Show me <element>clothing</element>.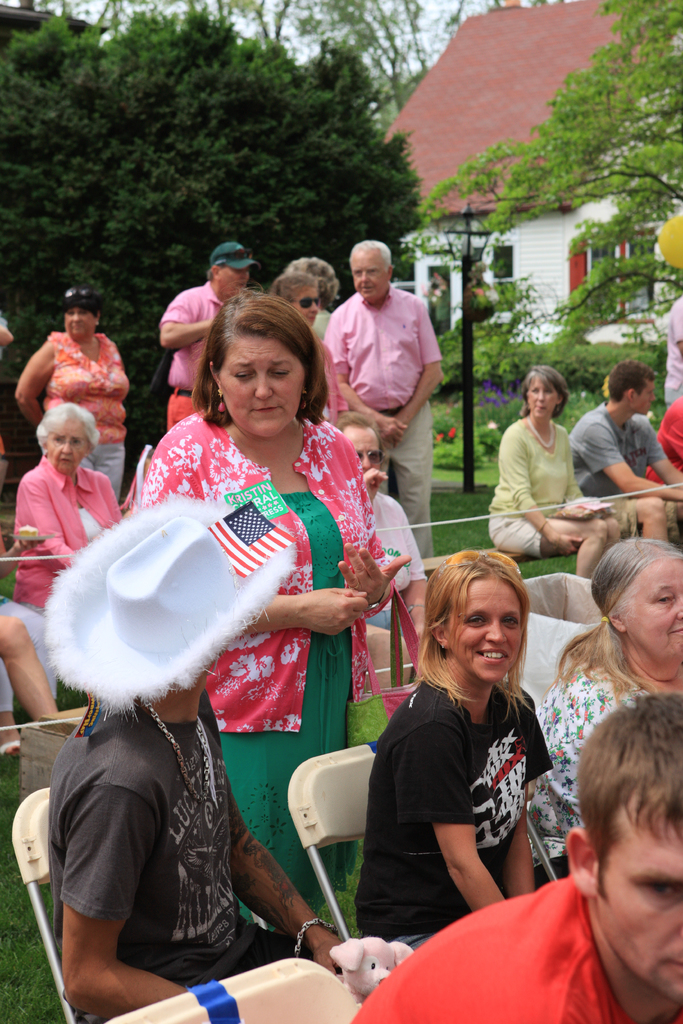
<element>clothing</element> is here: <box>318,284,443,556</box>.
